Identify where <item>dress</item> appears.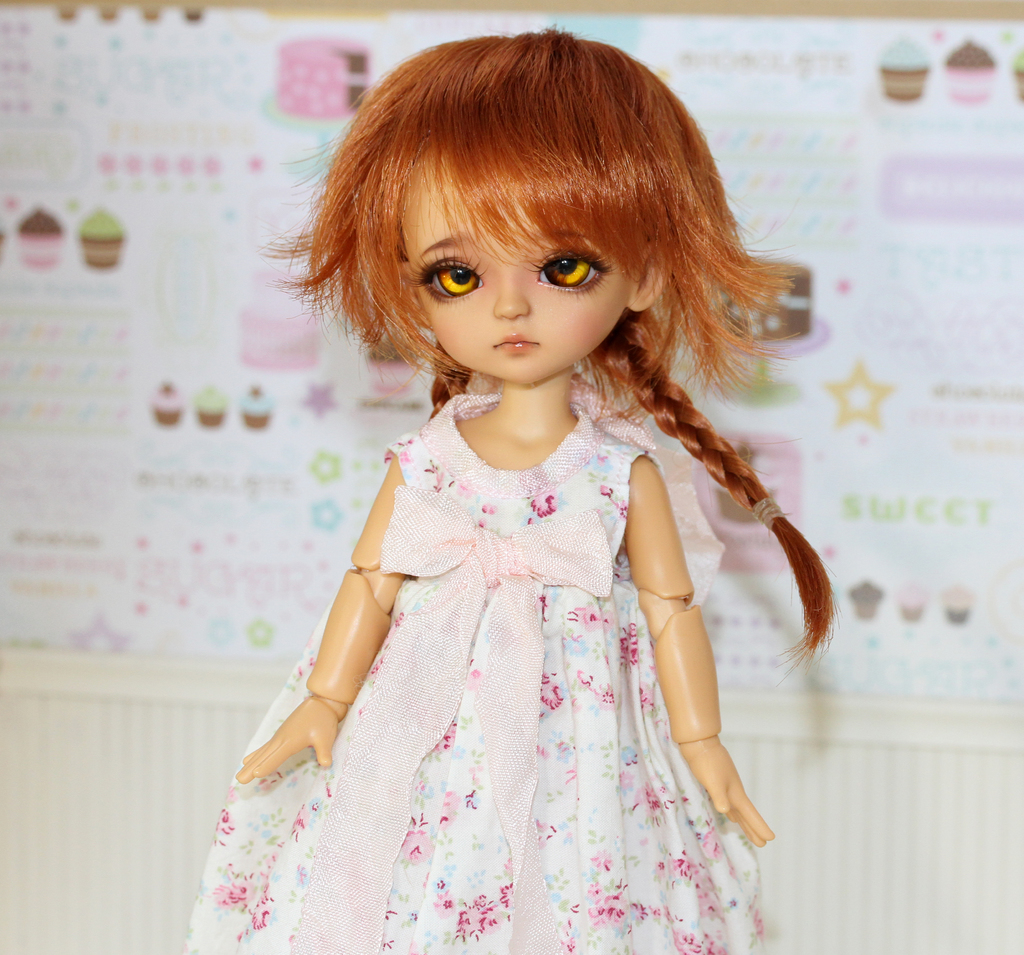
Appears at select_region(176, 369, 764, 954).
